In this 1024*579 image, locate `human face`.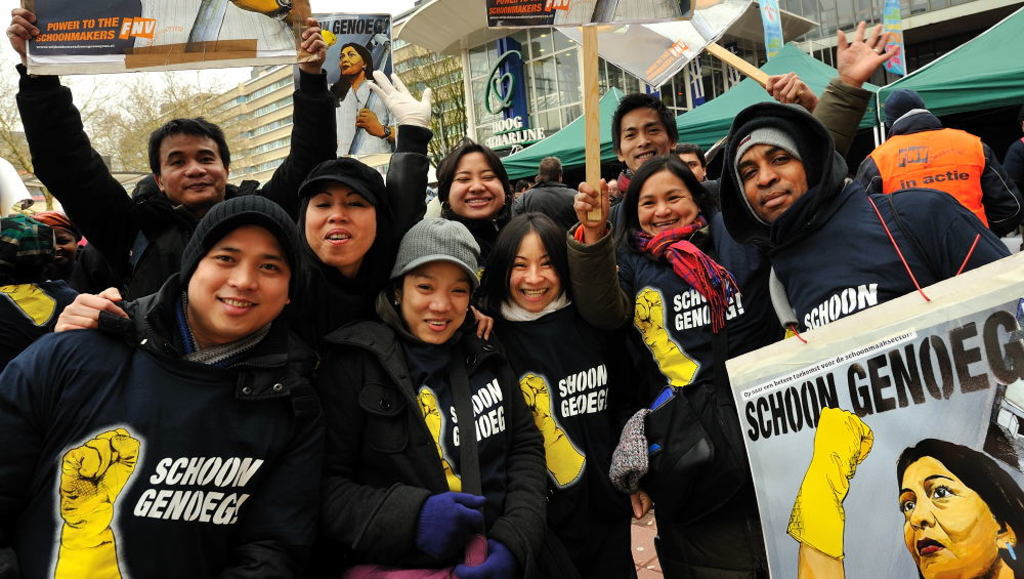
Bounding box: (741,149,807,216).
